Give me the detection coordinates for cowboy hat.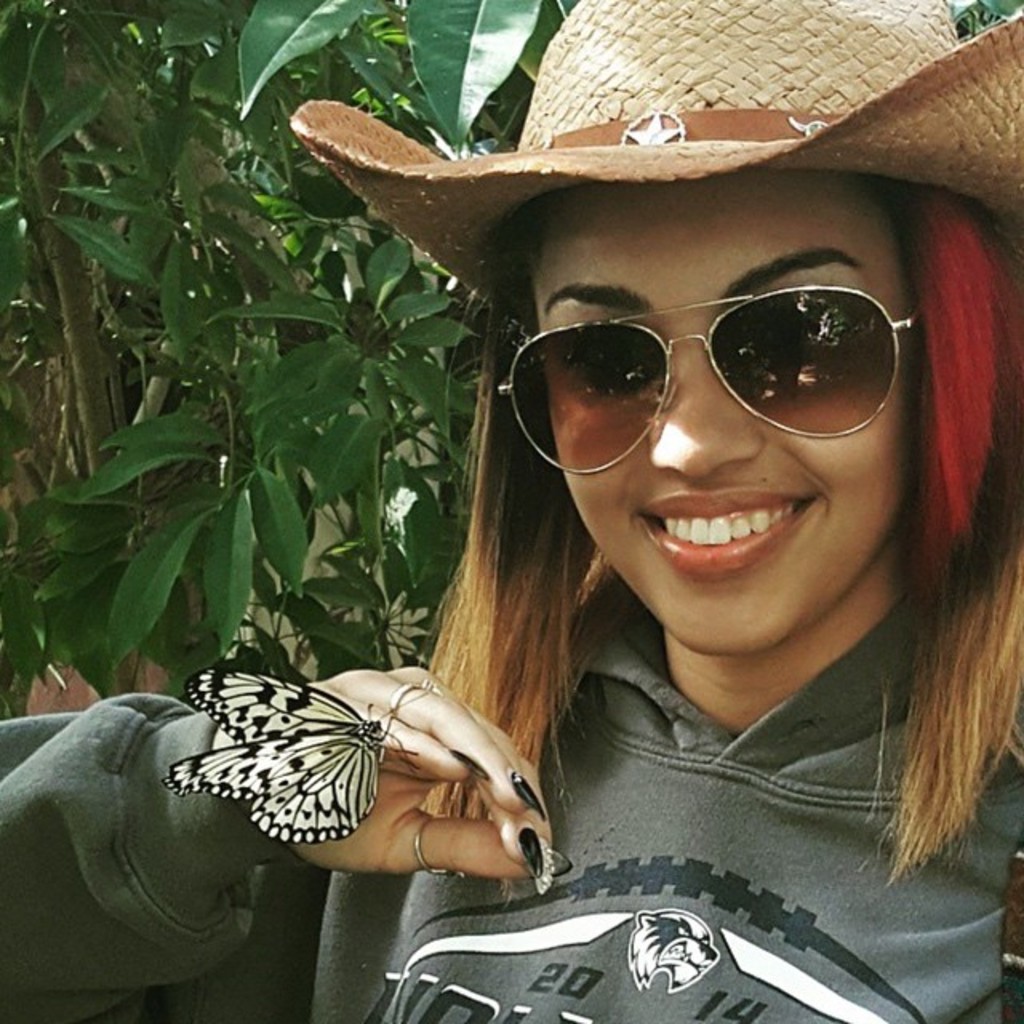
box=[307, 22, 963, 363].
